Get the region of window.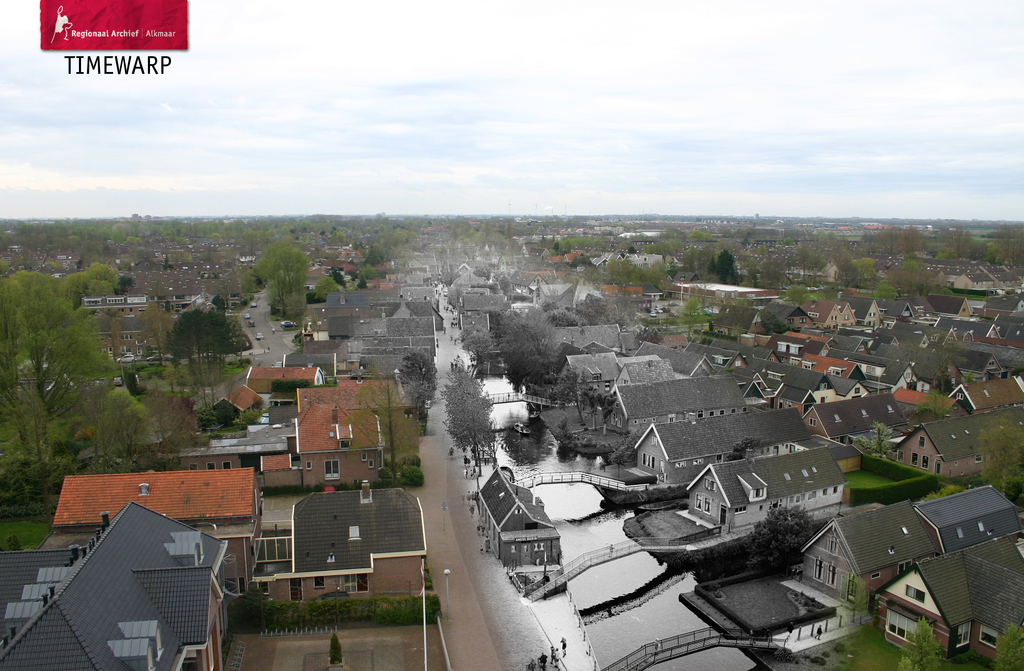
Rect(840, 314, 853, 322).
